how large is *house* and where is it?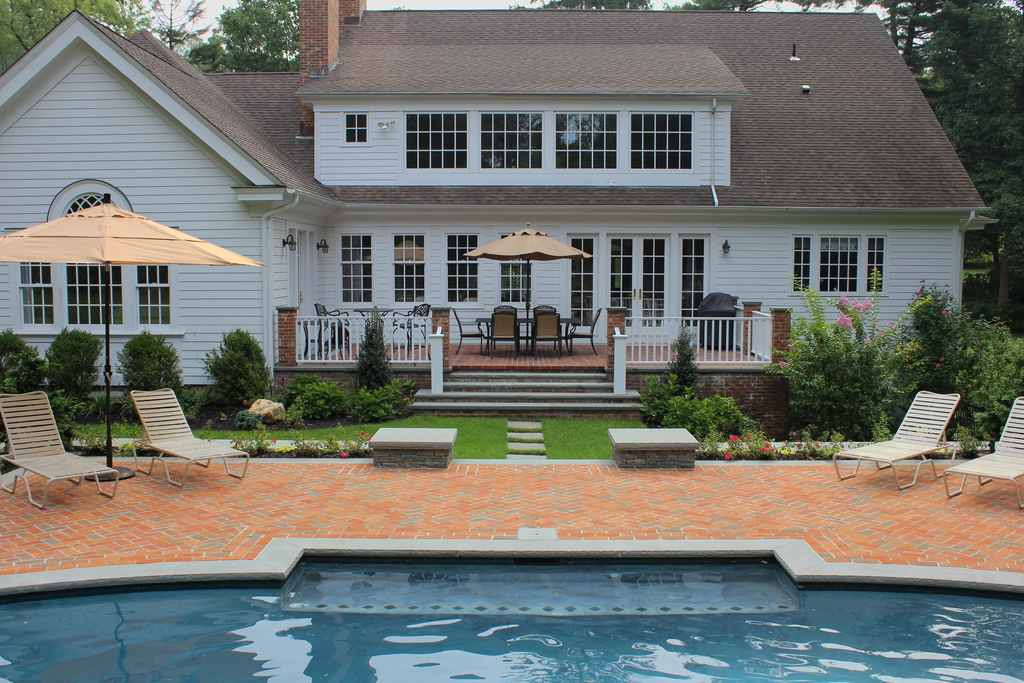
Bounding box: {"x1": 2, "y1": 1, "x2": 998, "y2": 414}.
